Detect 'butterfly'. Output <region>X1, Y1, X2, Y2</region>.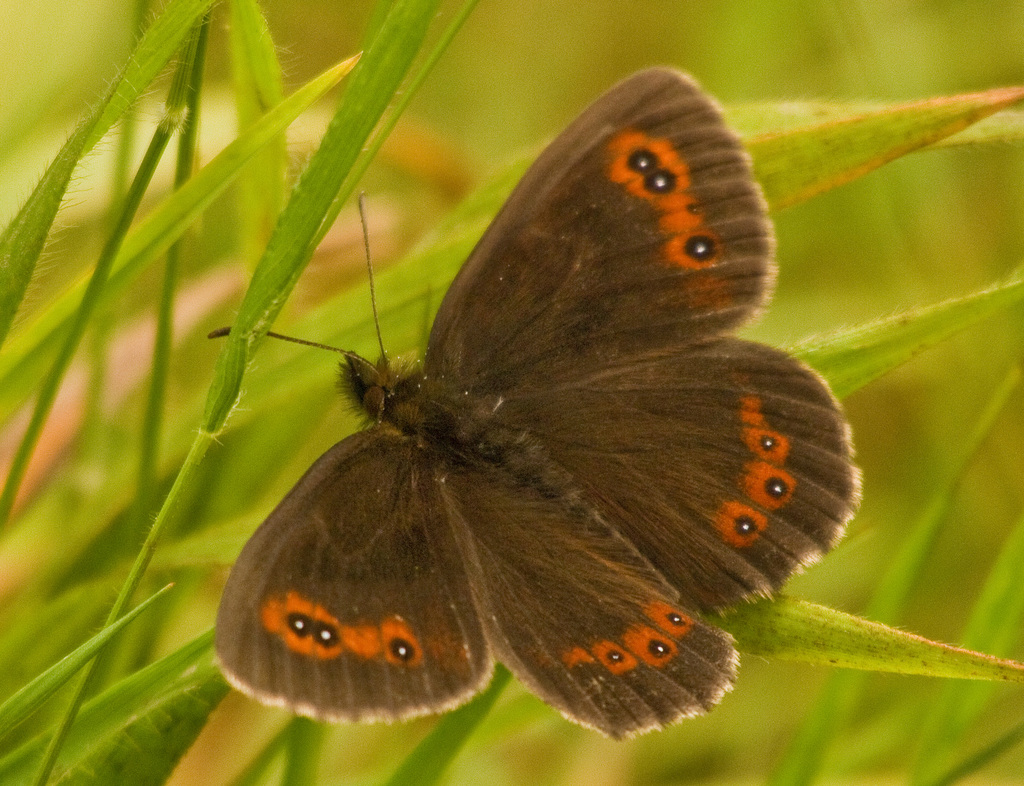
<region>176, 42, 877, 785</region>.
